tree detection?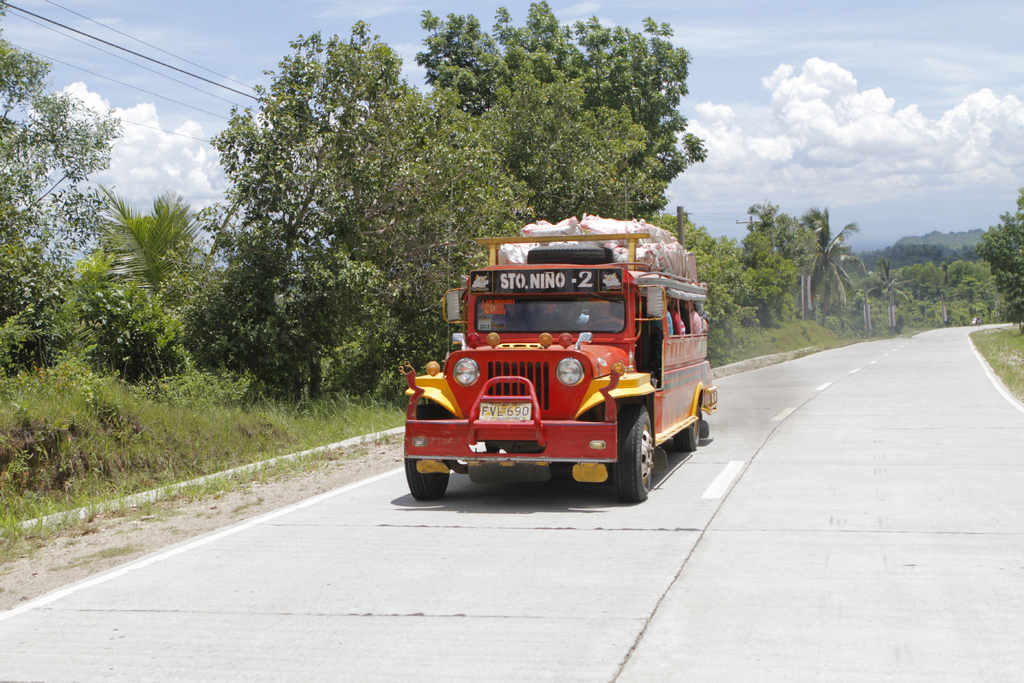
{"x1": 942, "y1": 259, "x2": 992, "y2": 288}
